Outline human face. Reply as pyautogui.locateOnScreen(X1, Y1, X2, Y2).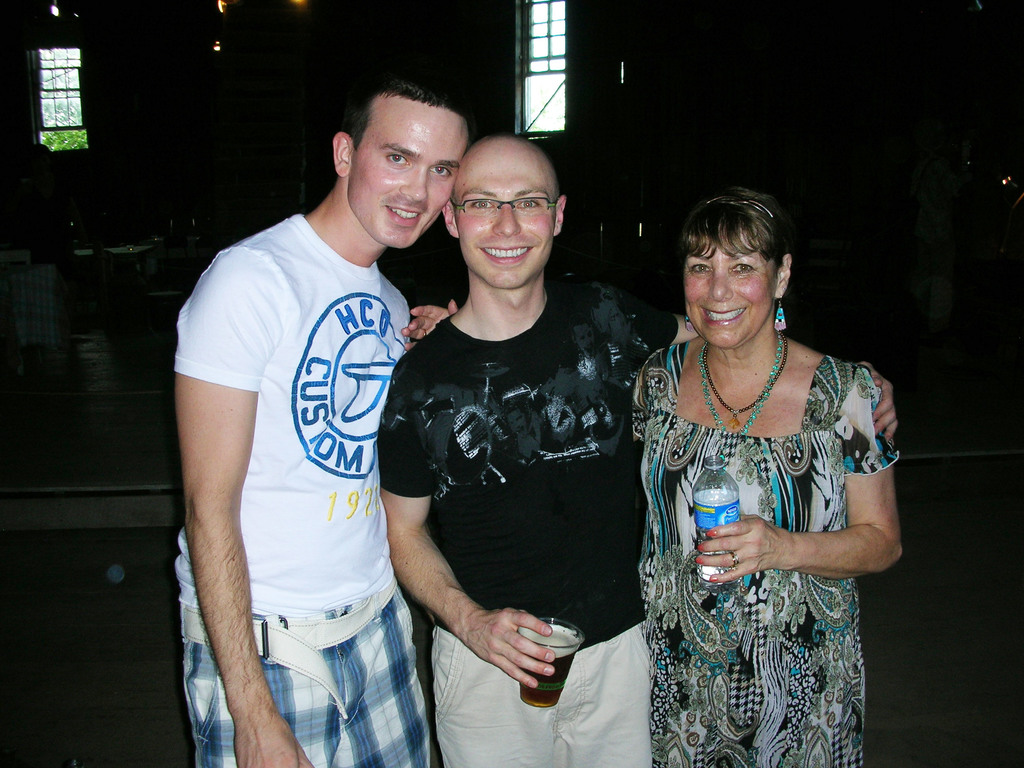
pyautogui.locateOnScreen(688, 246, 779, 342).
